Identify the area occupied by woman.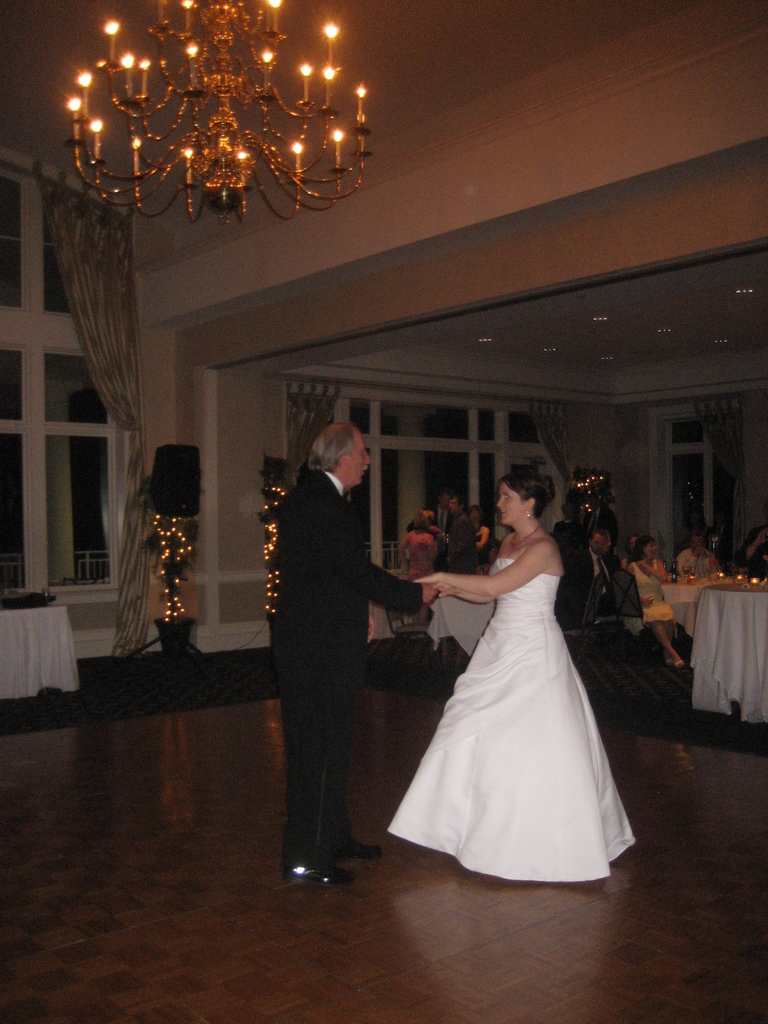
Area: <bbox>474, 501, 492, 572</bbox>.
